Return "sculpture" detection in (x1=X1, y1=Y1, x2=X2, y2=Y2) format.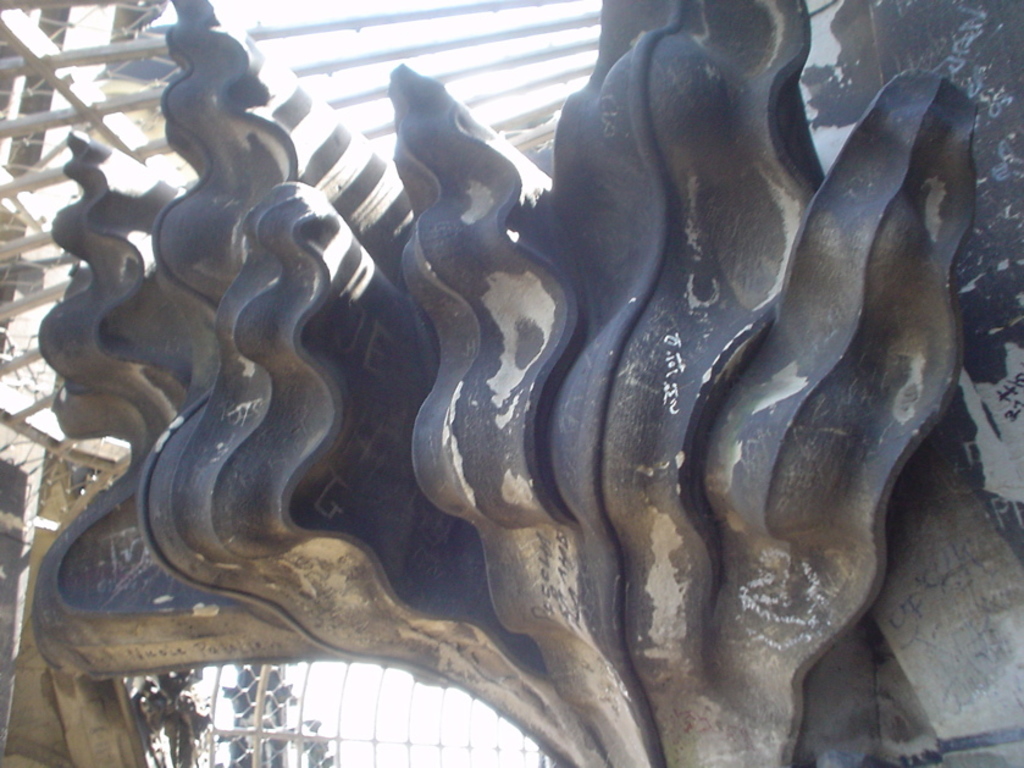
(x1=17, y1=0, x2=997, y2=767).
